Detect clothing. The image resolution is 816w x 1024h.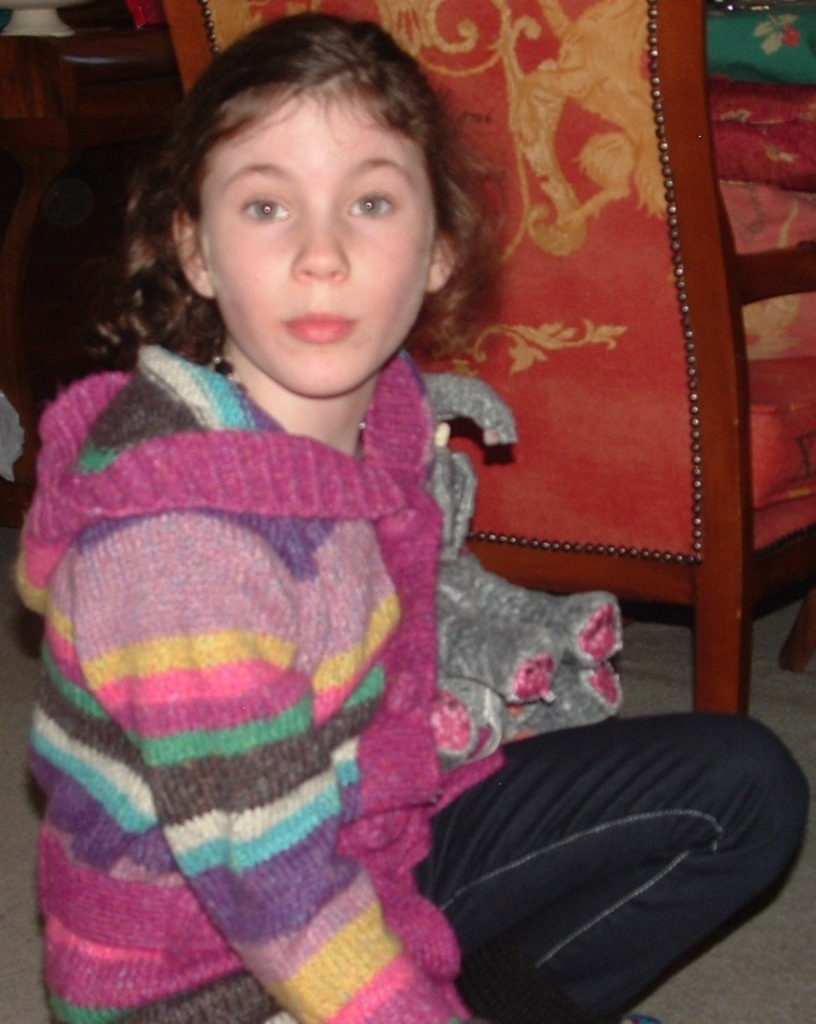
[left=4, top=338, right=530, bottom=920].
